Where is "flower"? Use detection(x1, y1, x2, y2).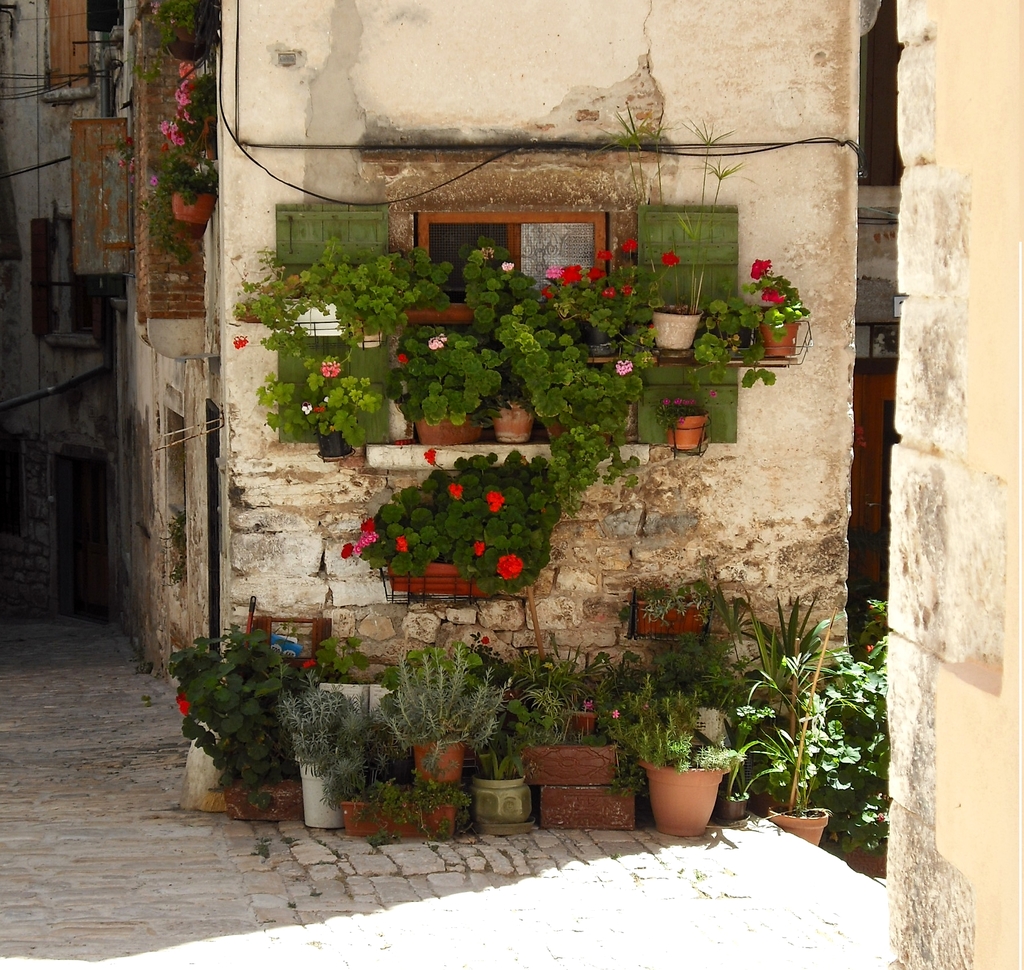
detection(481, 248, 495, 261).
